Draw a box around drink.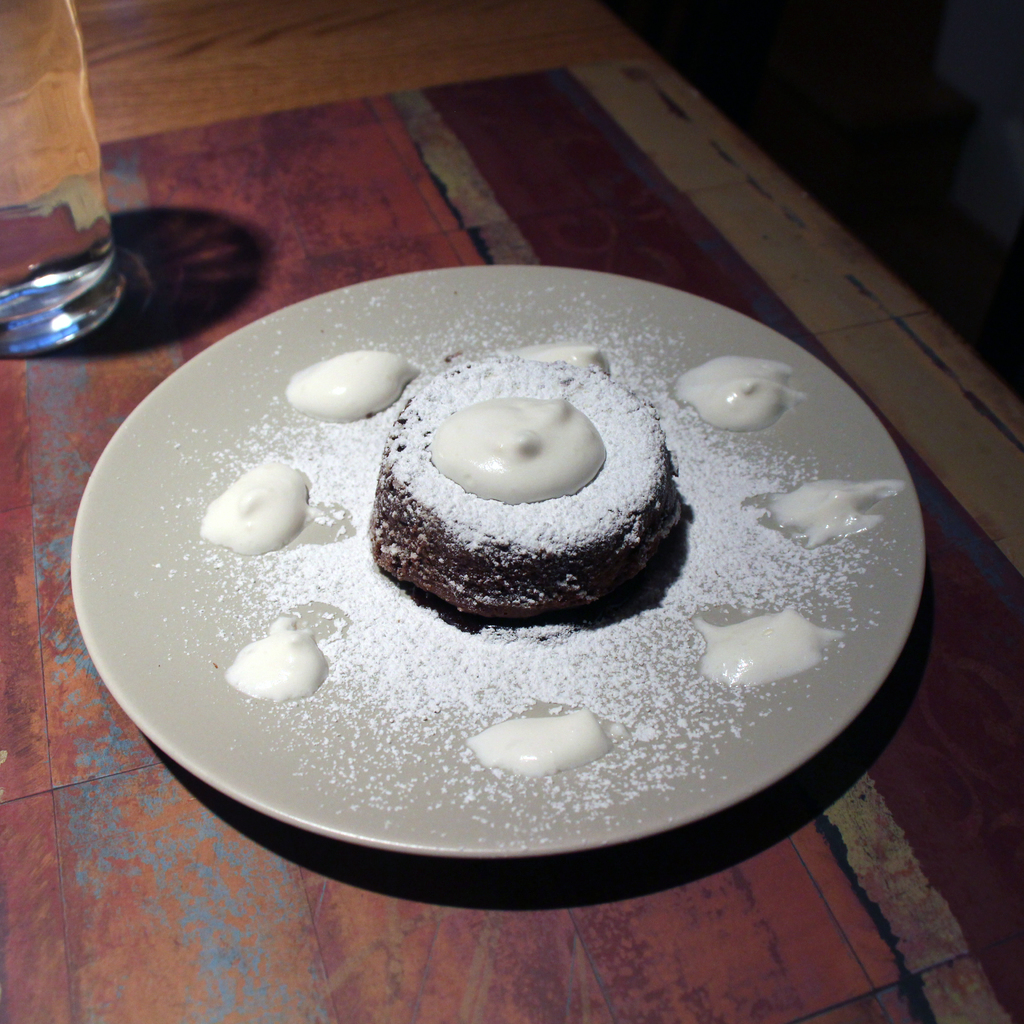
<box>0,0,129,354</box>.
